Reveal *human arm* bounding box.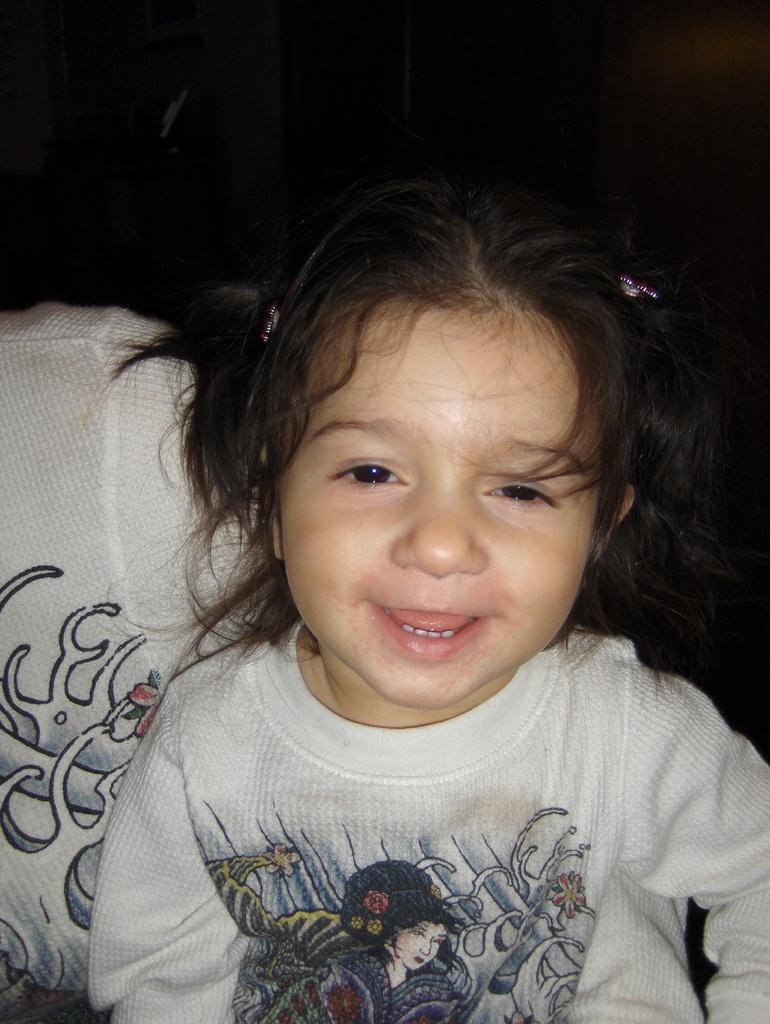
Revealed: 633:678:769:1023.
